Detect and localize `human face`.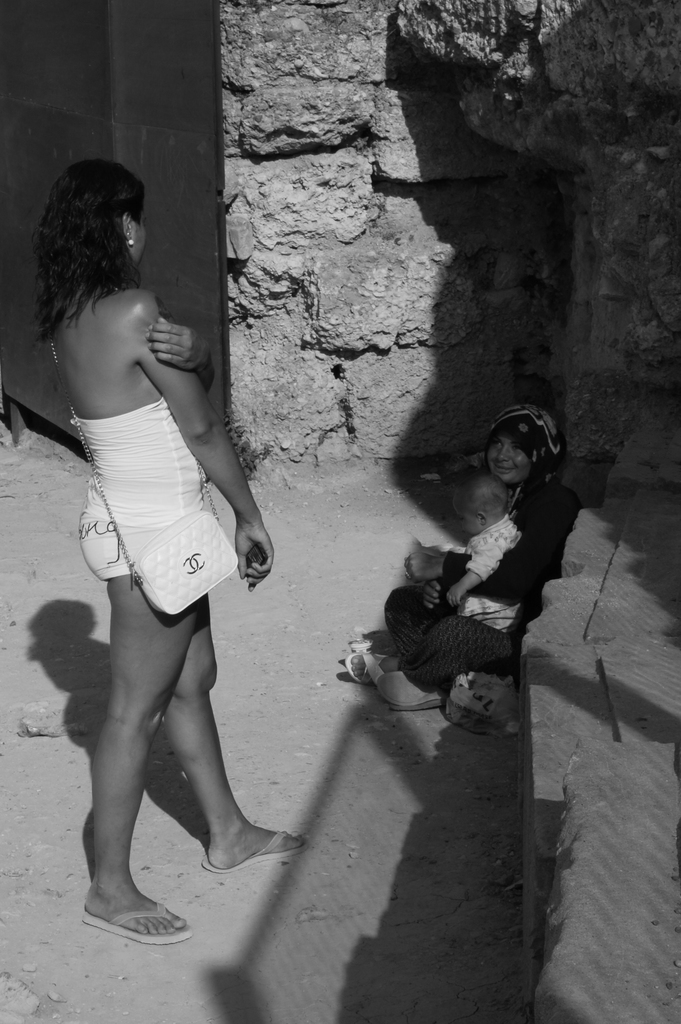
Localized at select_region(486, 431, 523, 481).
